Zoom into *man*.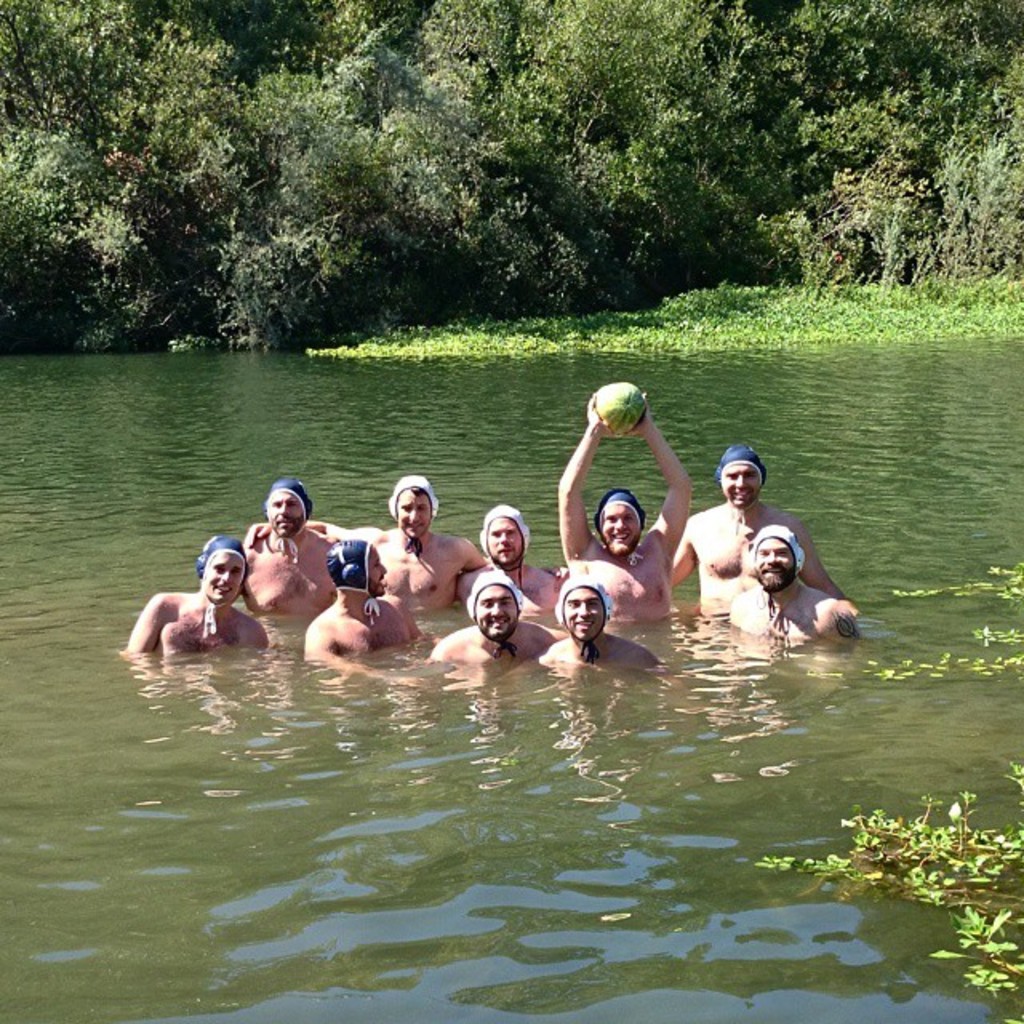
Zoom target: bbox=[534, 571, 661, 672].
